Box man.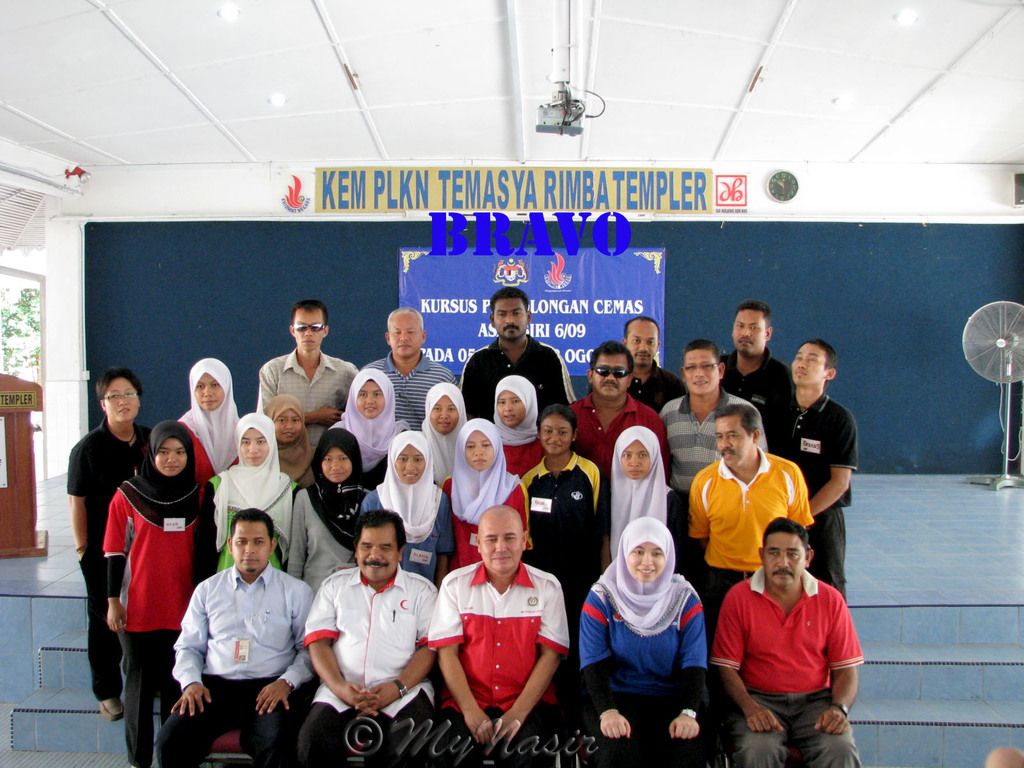
<bbox>657, 340, 765, 588</bbox>.
